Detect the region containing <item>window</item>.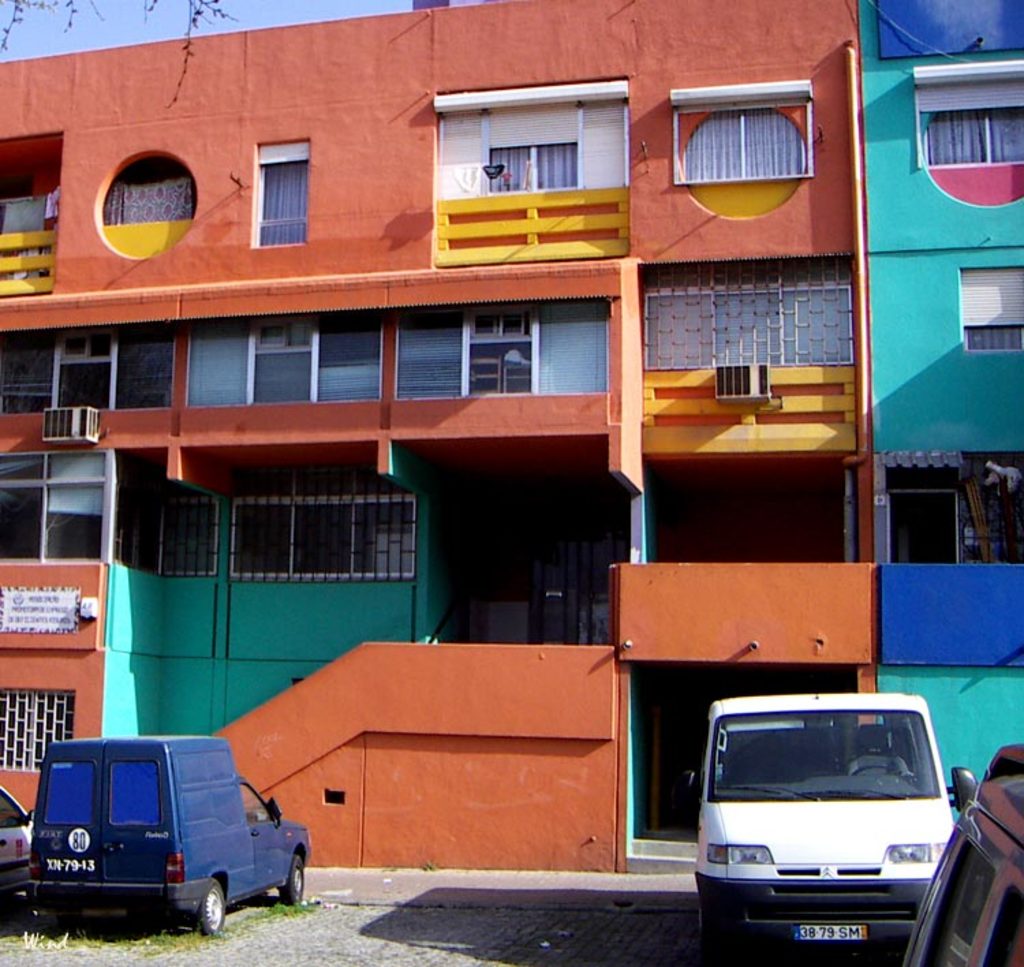
{"left": 427, "top": 76, "right": 631, "bottom": 260}.
